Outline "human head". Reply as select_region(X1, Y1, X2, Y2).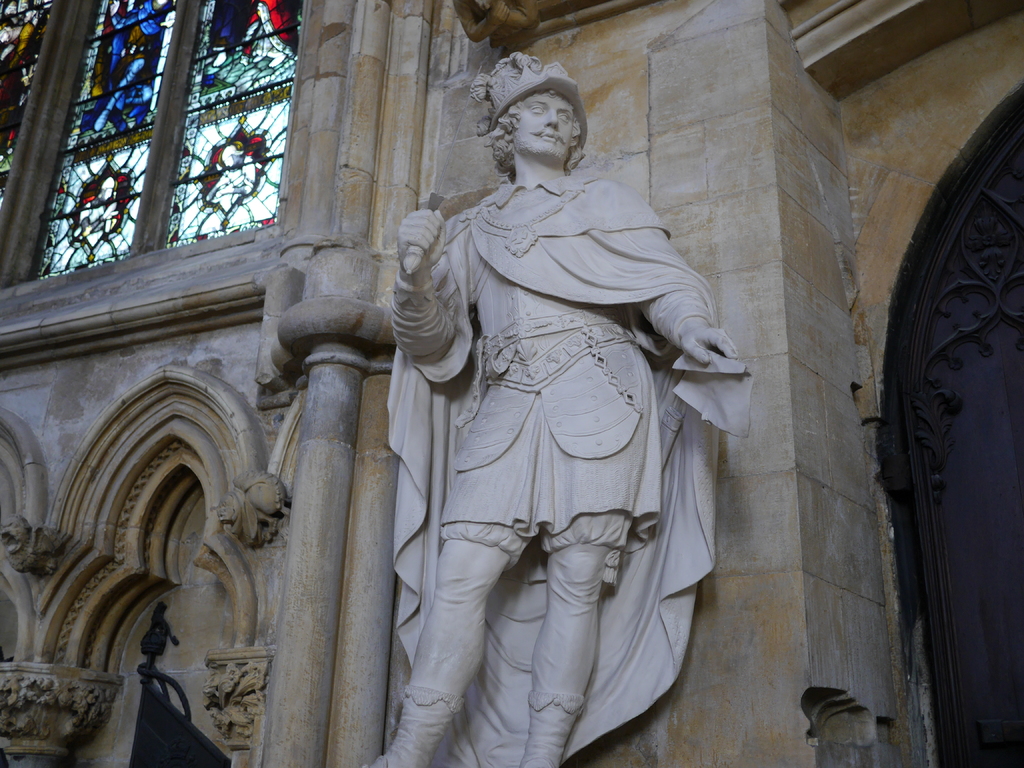
select_region(472, 54, 595, 179).
